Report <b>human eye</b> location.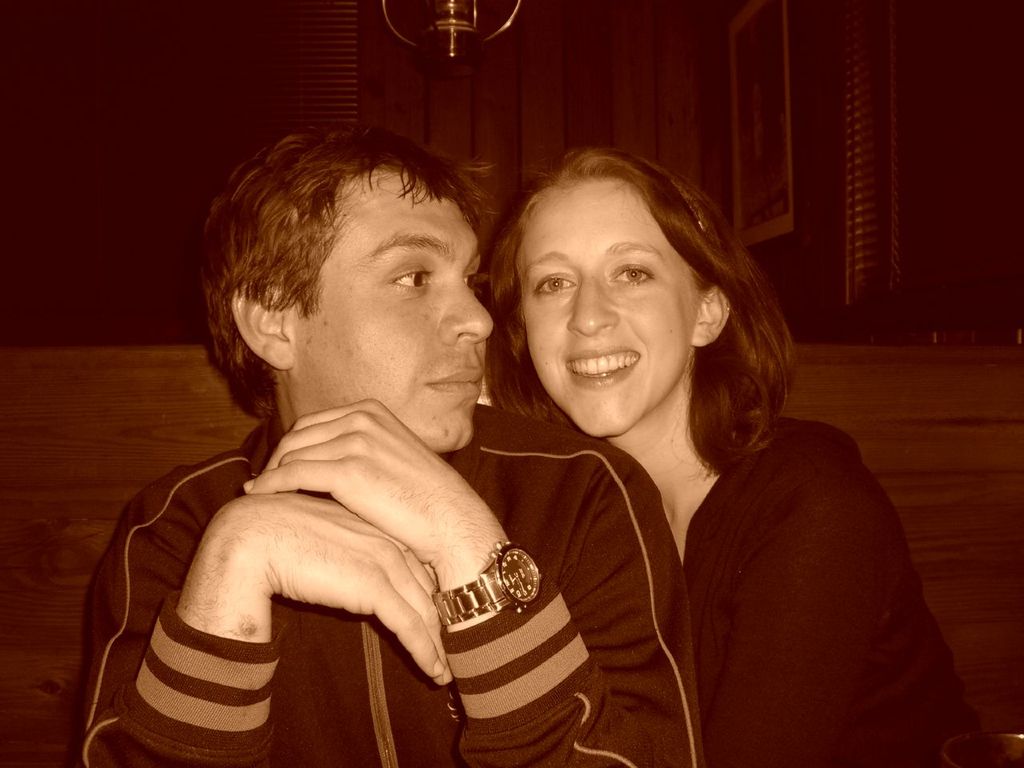
Report: bbox(526, 265, 580, 306).
